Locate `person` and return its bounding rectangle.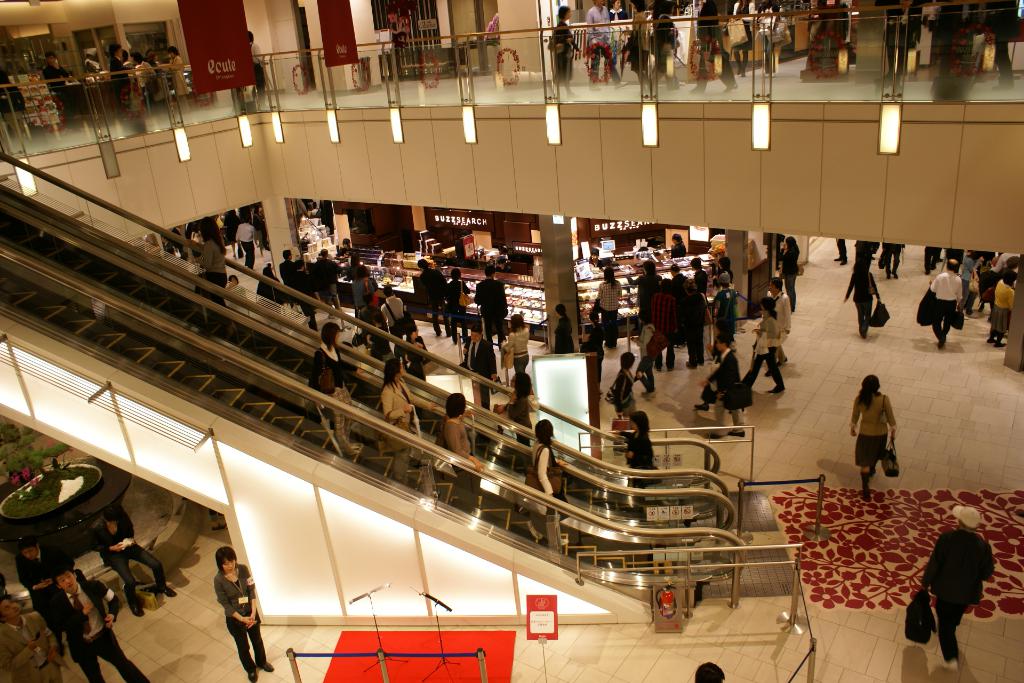
{"left": 403, "top": 335, "right": 433, "bottom": 383}.
